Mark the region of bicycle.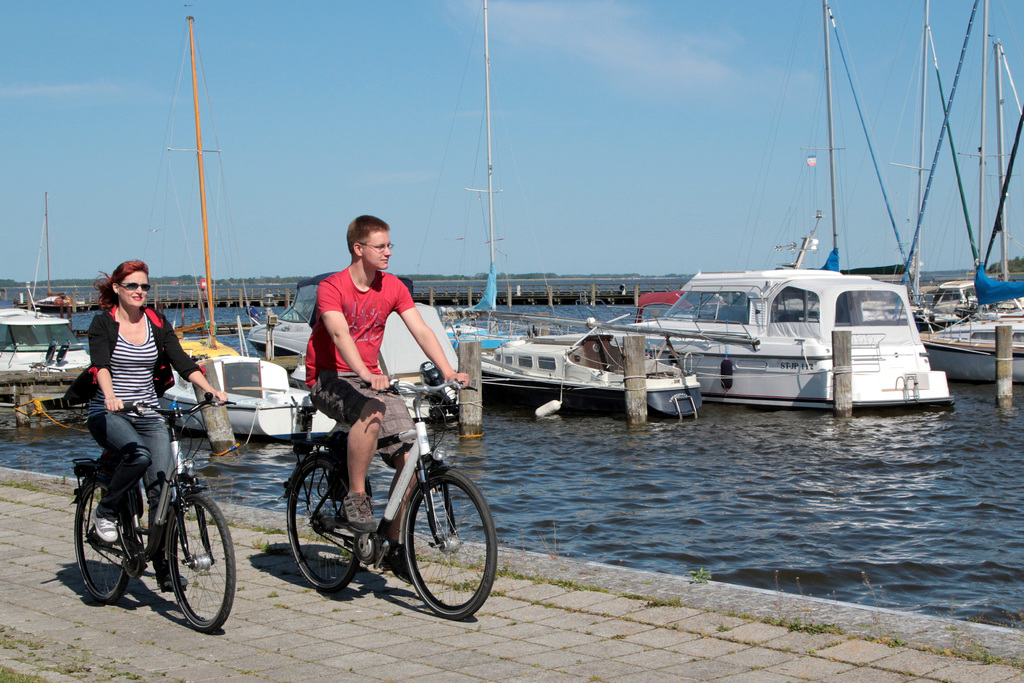
Region: (left=281, top=377, right=500, bottom=618).
